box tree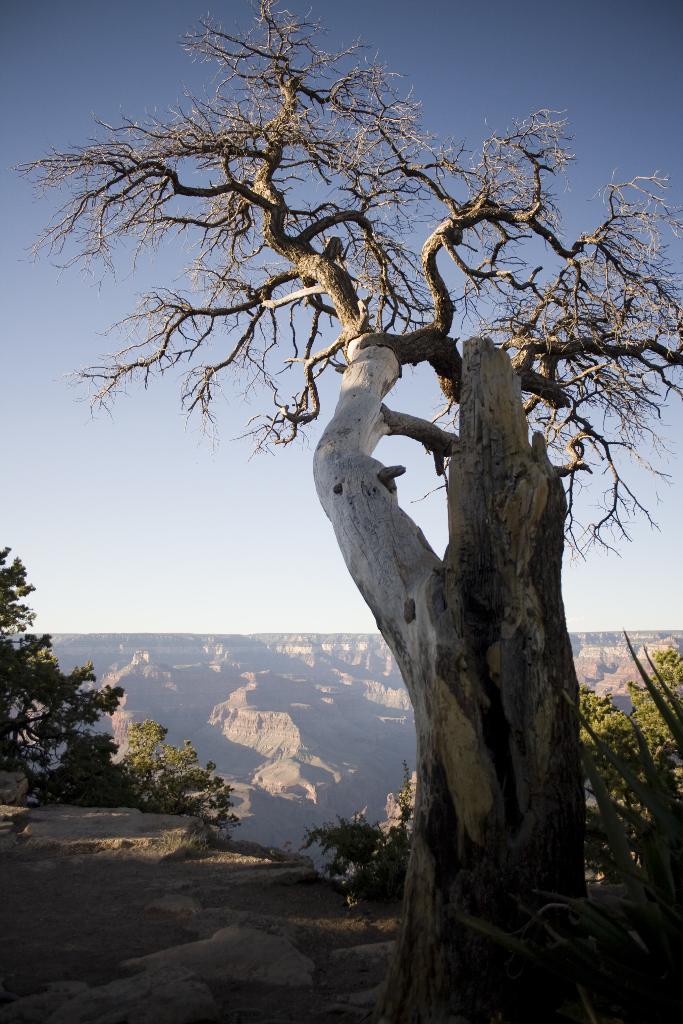
[41, 9, 641, 919]
